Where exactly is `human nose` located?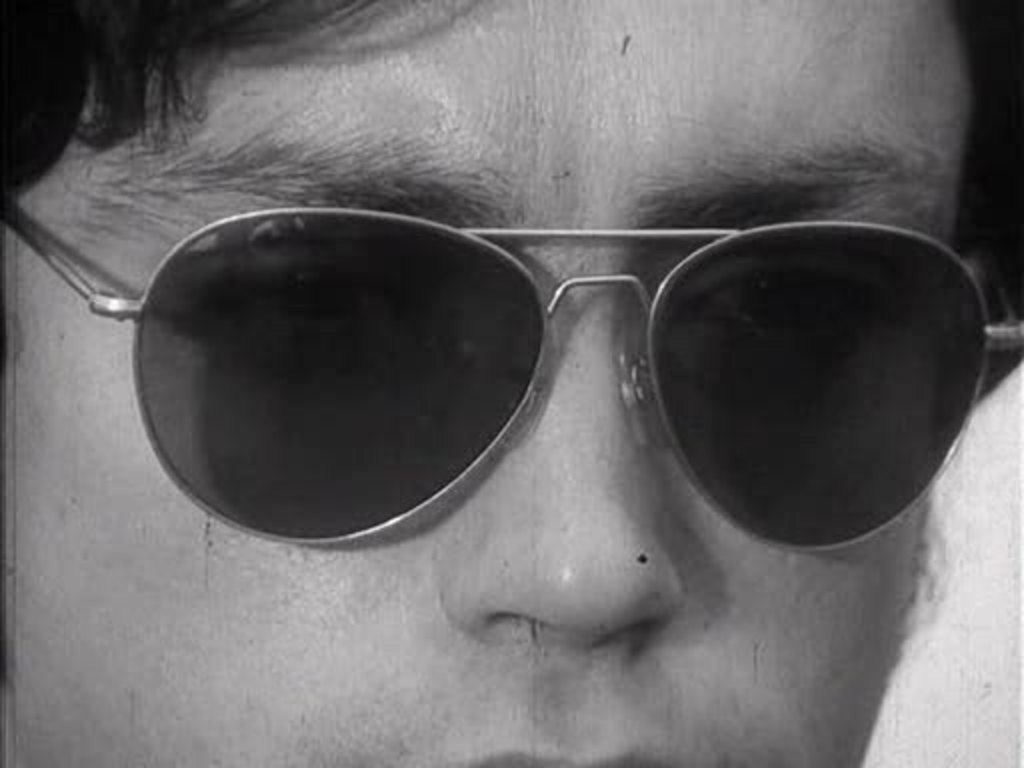
Its bounding box is x1=430 y1=290 x2=684 y2=640.
